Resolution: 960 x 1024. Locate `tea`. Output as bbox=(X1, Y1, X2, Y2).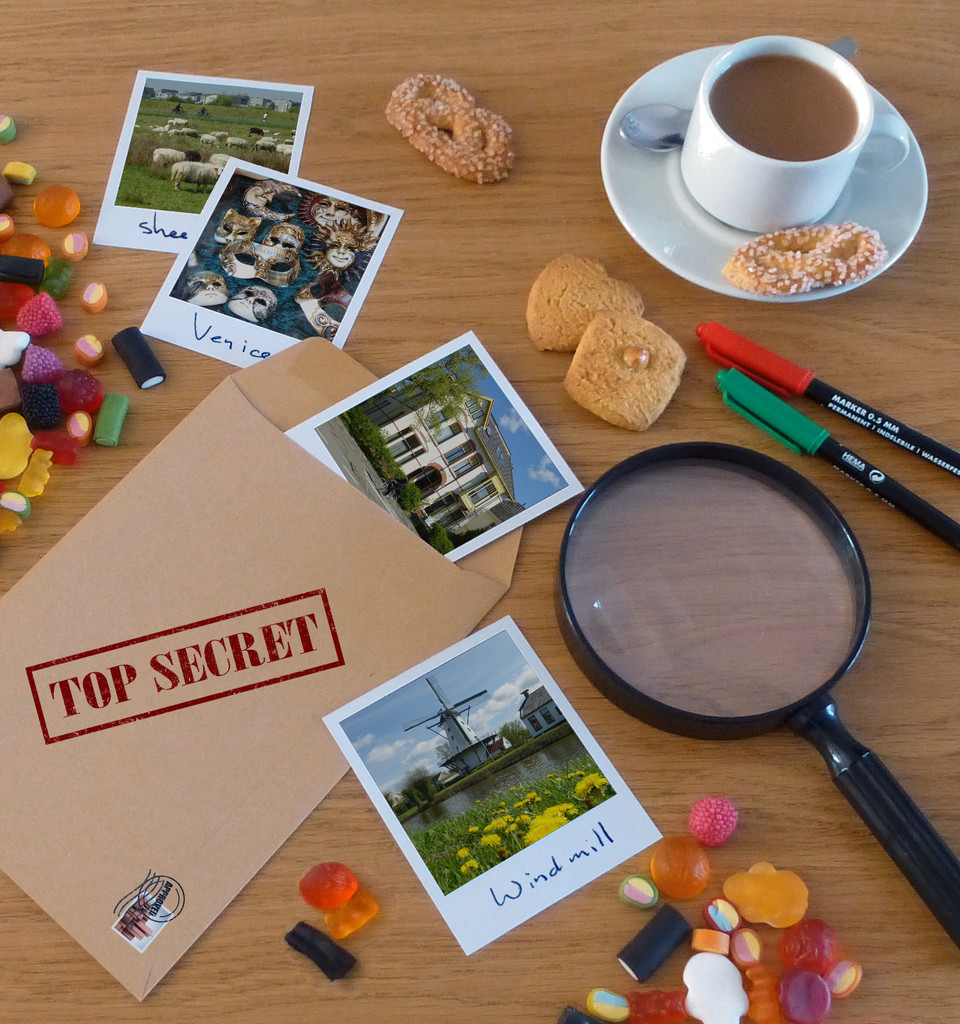
bbox=(708, 52, 859, 157).
